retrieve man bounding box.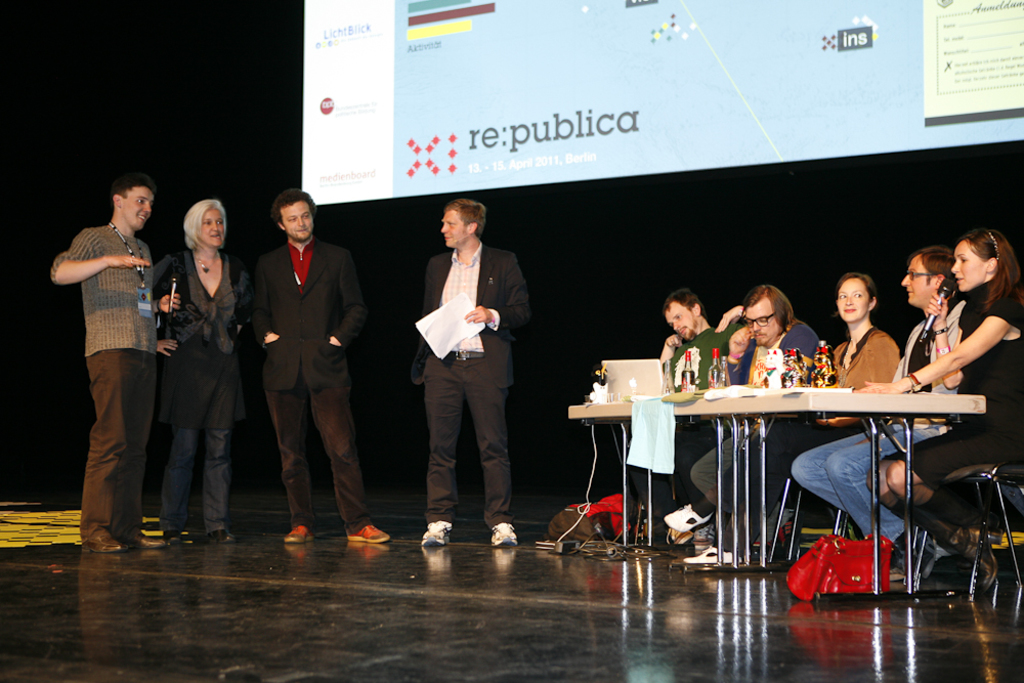
Bounding box: (x1=34, y1=174, x2=186, y2=568).
